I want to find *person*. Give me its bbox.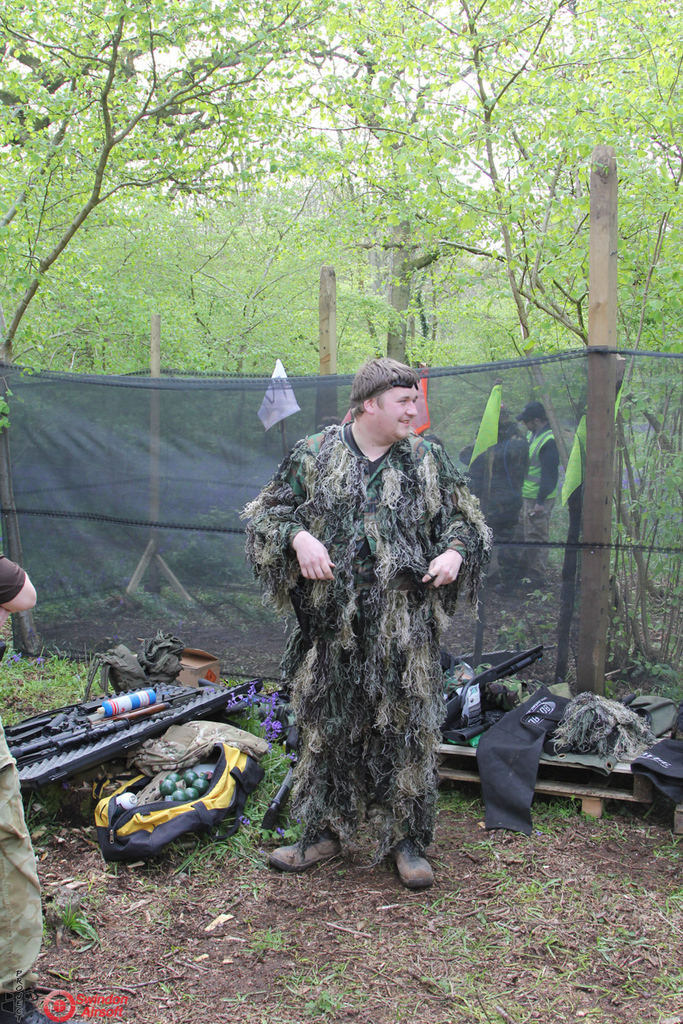
left=0, top=552, right=65, bottom=1023.
